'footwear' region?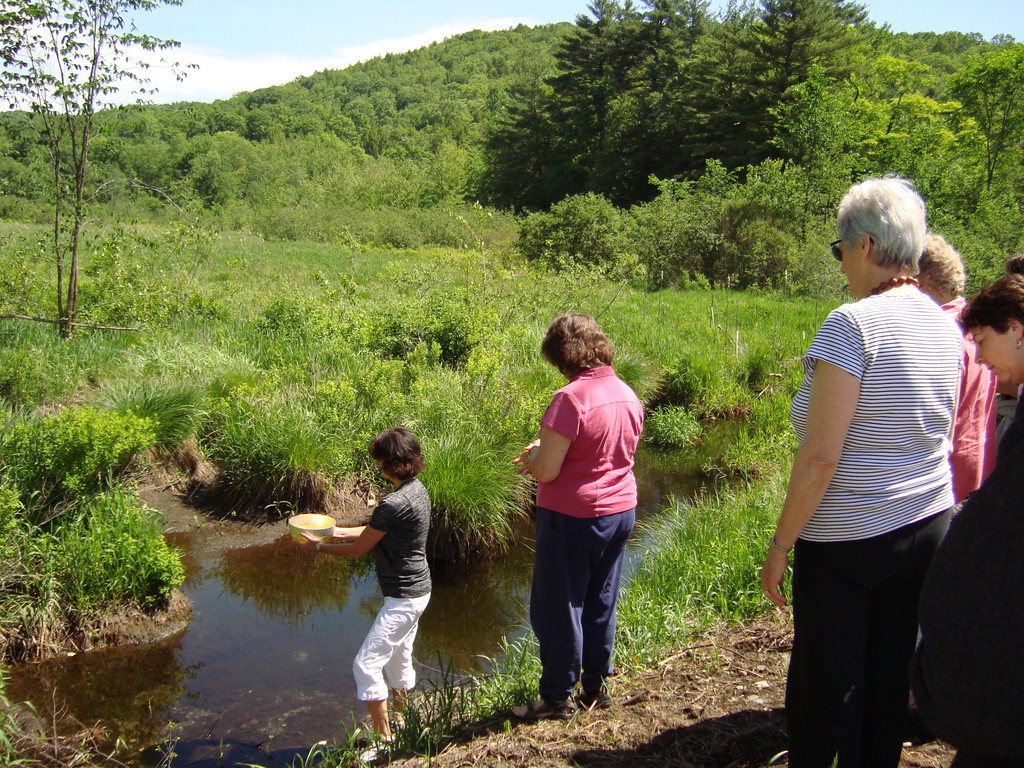
select_region(510, 697, 573, 716)
